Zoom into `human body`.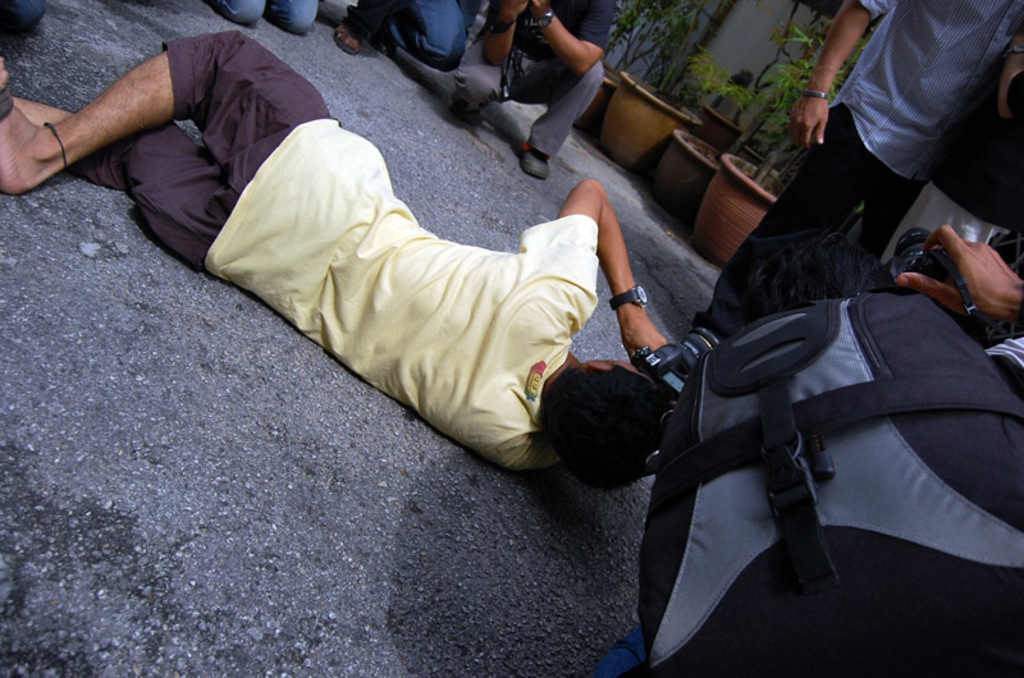
Zoom target: (x1=56, y1=26, x2=737, y2=554).
